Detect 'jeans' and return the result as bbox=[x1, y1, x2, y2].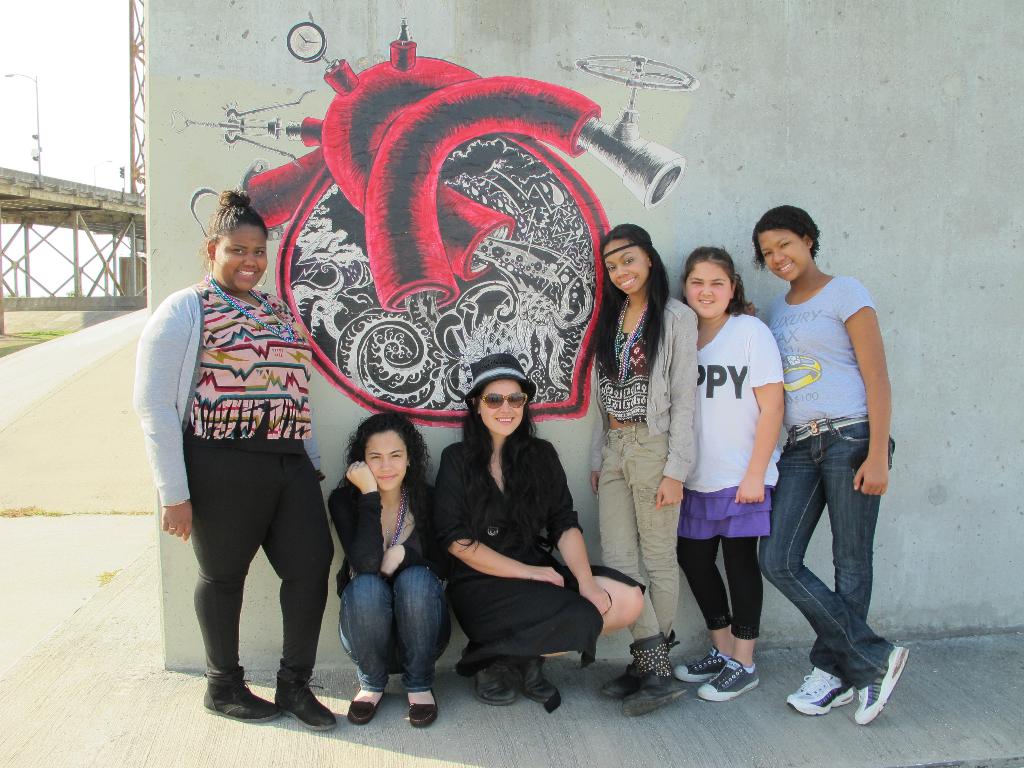
bbox=[596, 420, 686, 647].
